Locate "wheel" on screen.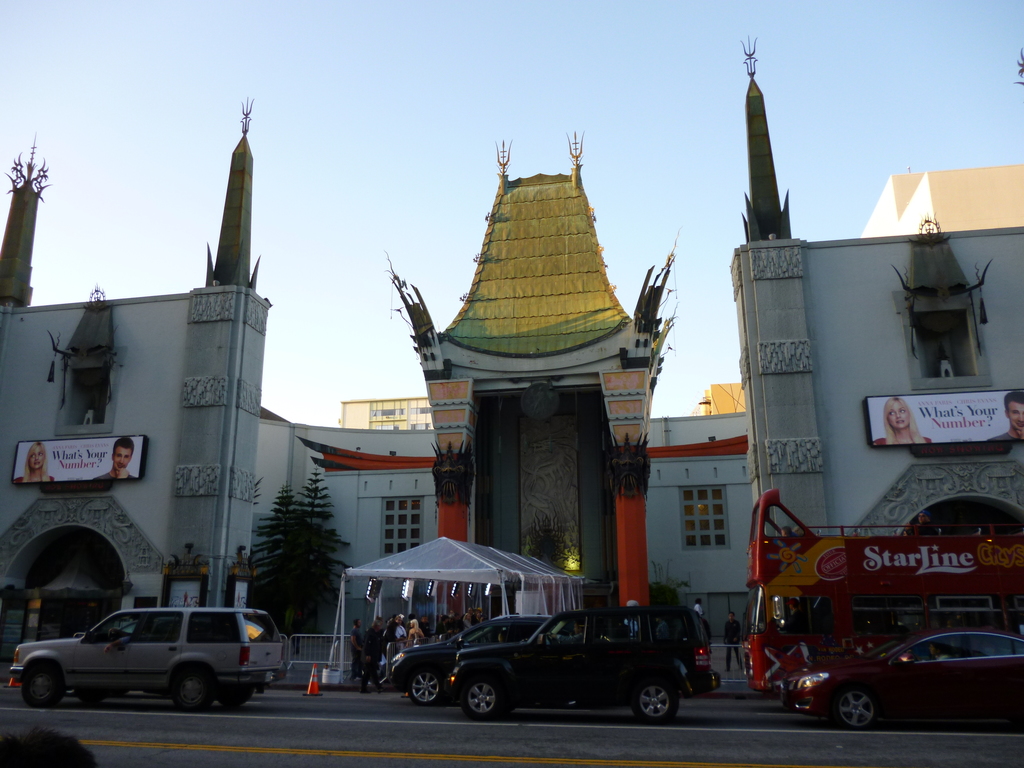
On screen at bbox=(456, 676, 506, 723).
